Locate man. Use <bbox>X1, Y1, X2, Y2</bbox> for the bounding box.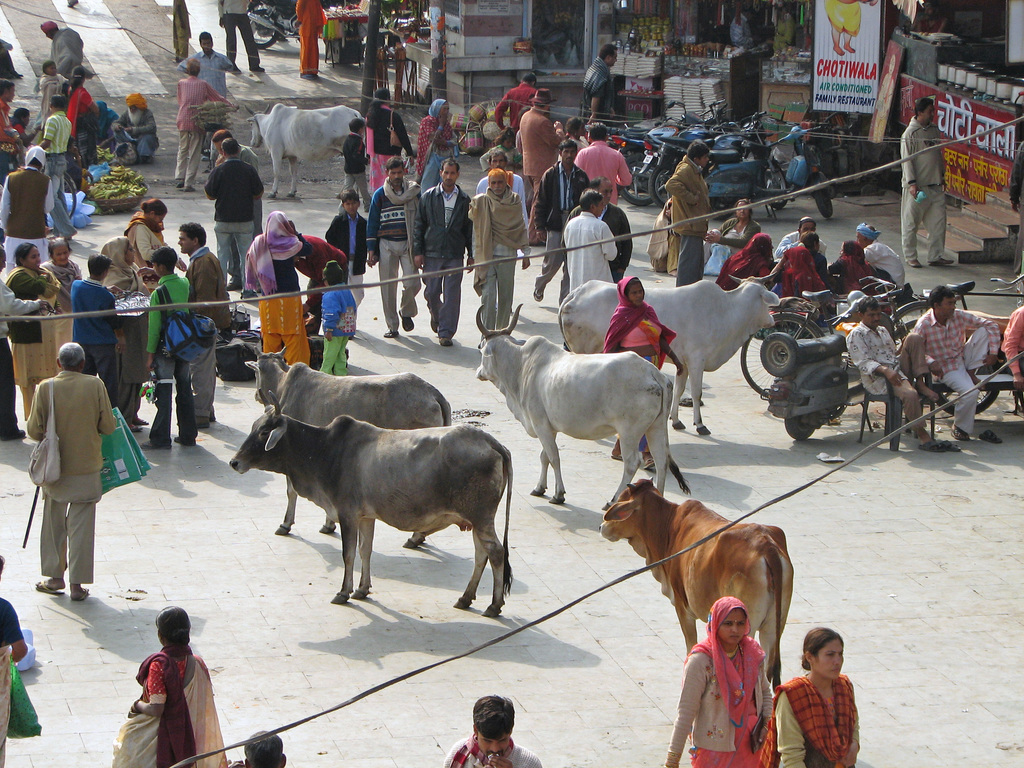
<bbox>994, 296, 1023, 422</bbox>.
